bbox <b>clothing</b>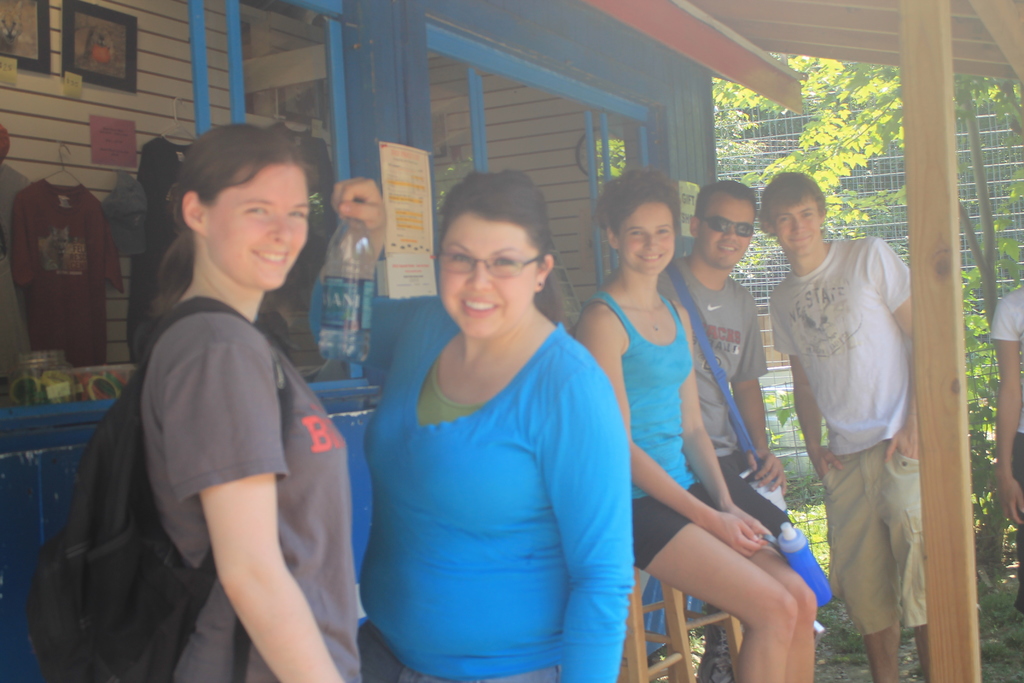
x1=656 y1=256 x2=795 y2=541
